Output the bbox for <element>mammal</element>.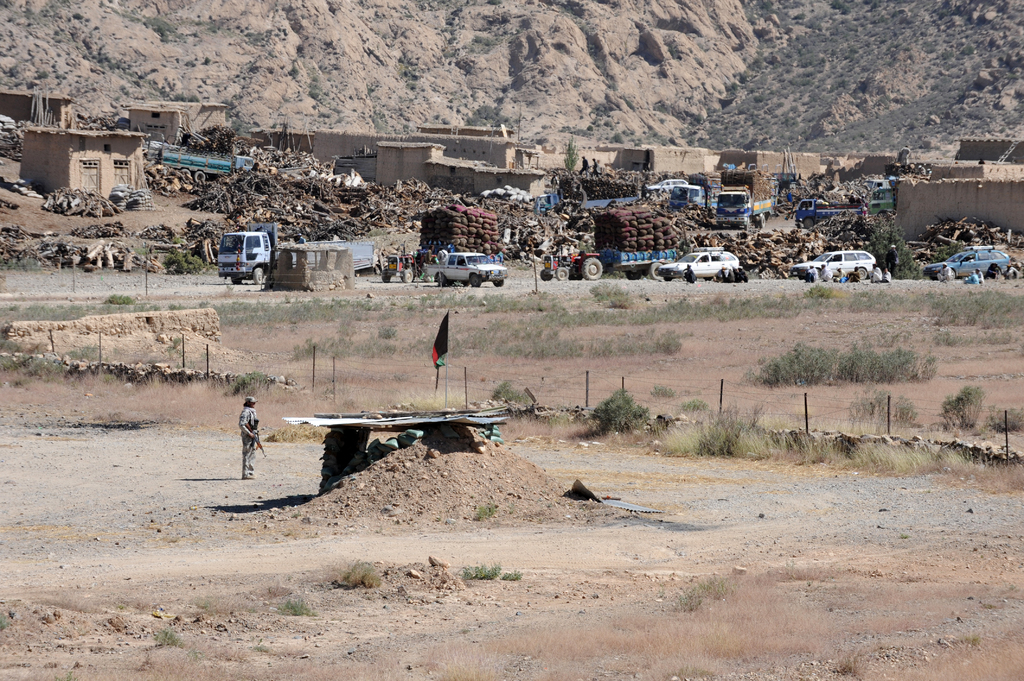
(870, 263, 880, 283).
